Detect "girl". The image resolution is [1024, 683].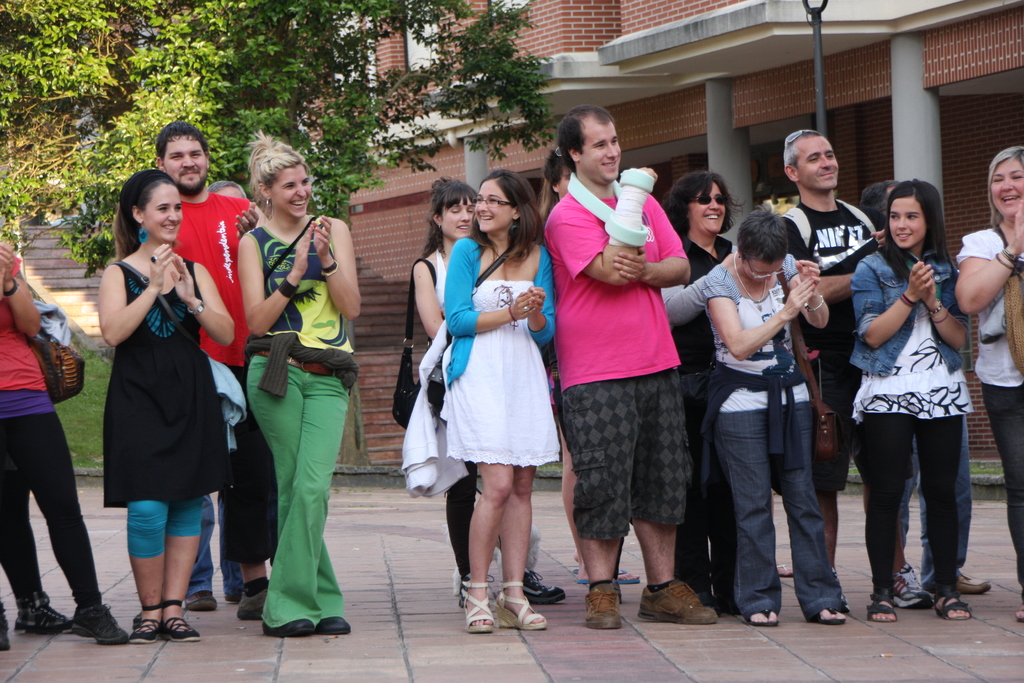
bbox=(445, 168, 560, 636).
